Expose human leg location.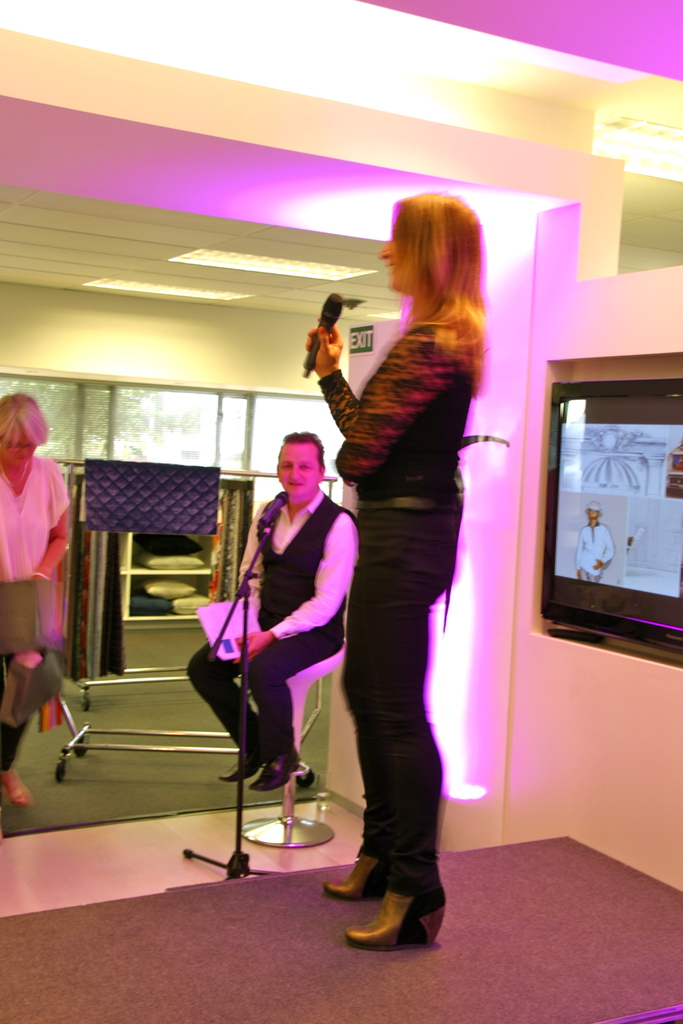
Exposed at [334, 526, 451, 956].
